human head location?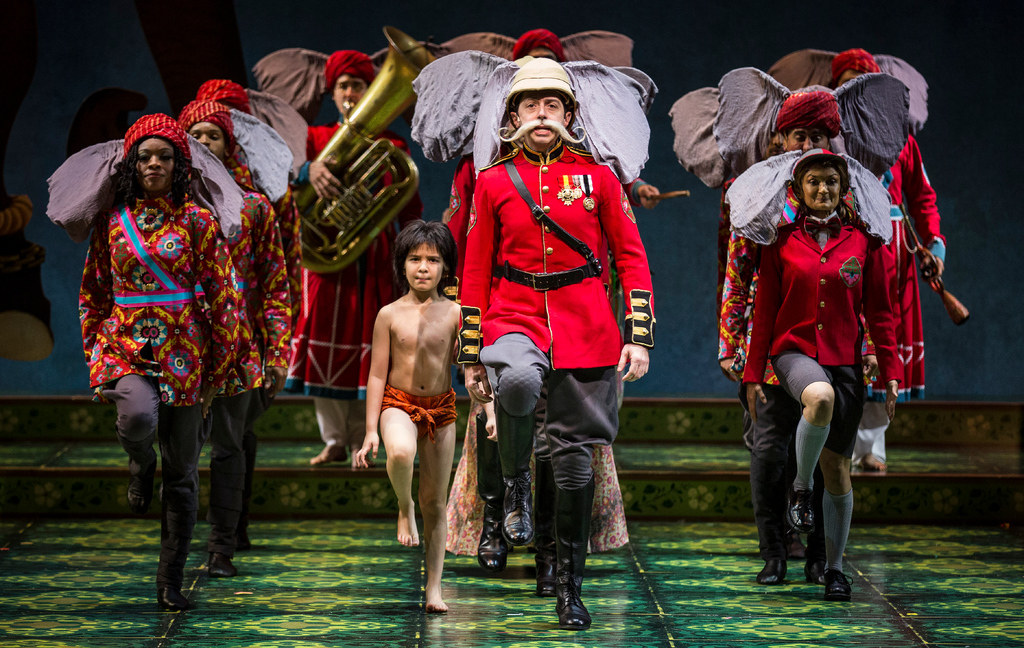
detection(796, 155, 860, 197)
